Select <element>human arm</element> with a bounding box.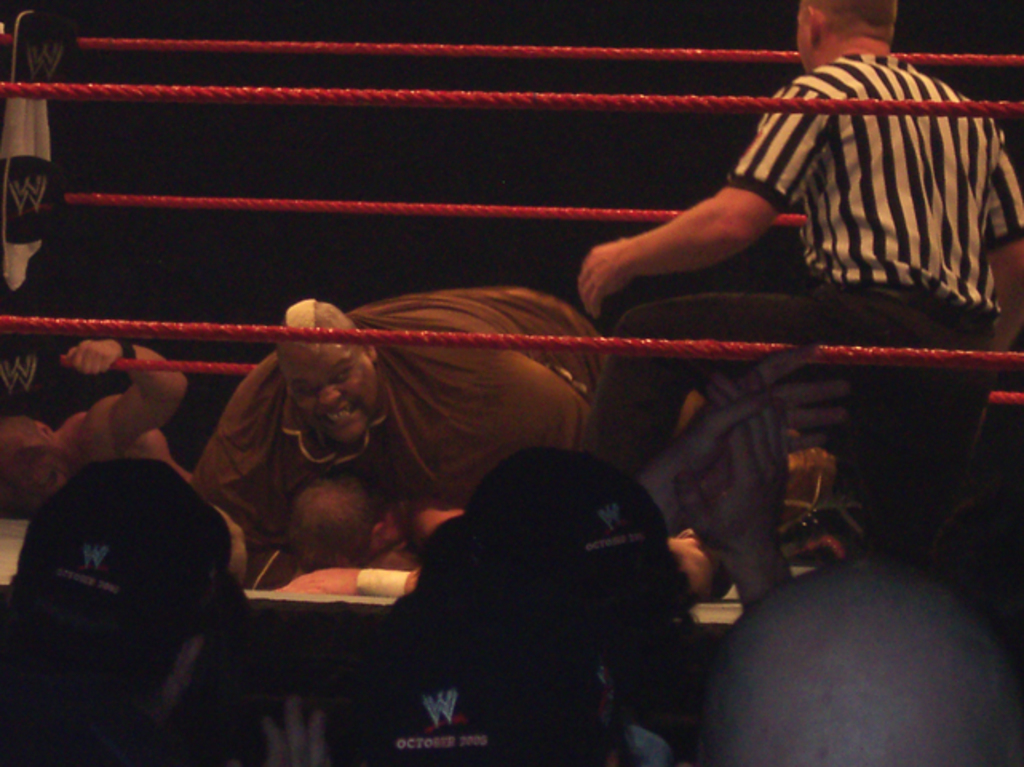
box(238, 687, 335, 765).
